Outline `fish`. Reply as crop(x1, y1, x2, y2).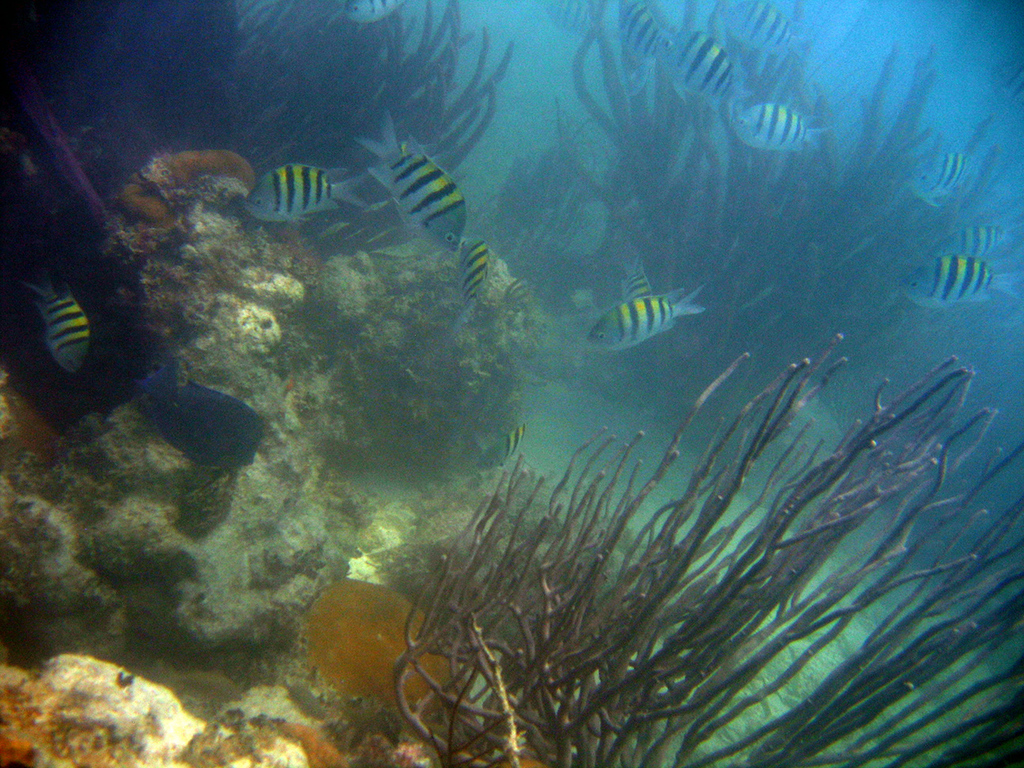
crop(585, 276, 710, 352).
